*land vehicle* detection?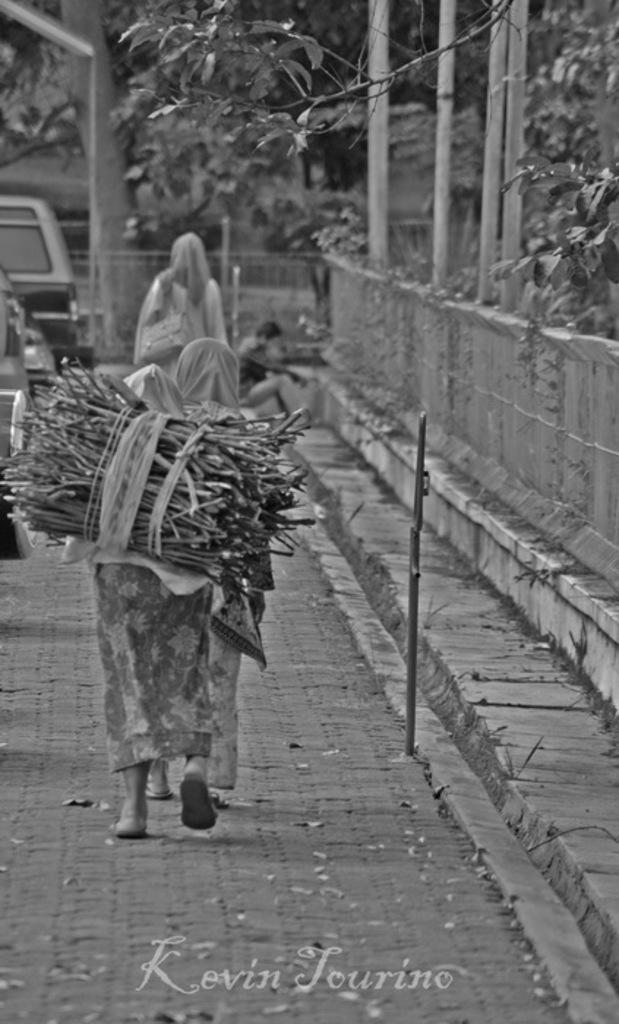
0, 190, 88, 366
